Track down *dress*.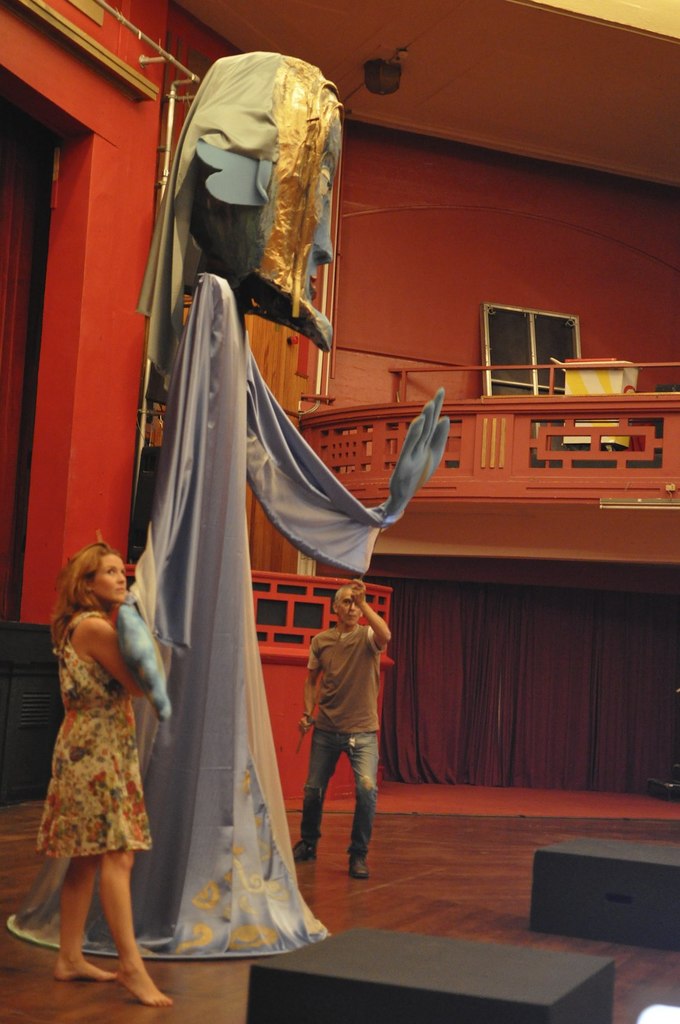
Tracked to 34:595:156:870.
